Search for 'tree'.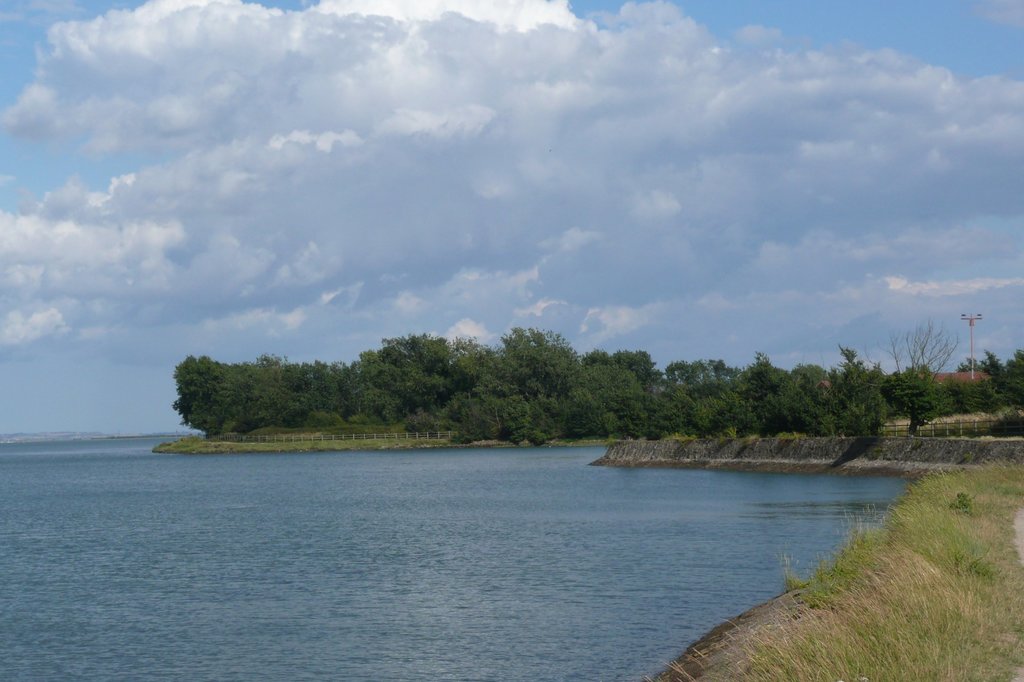
Found at (298,360,340,413).
